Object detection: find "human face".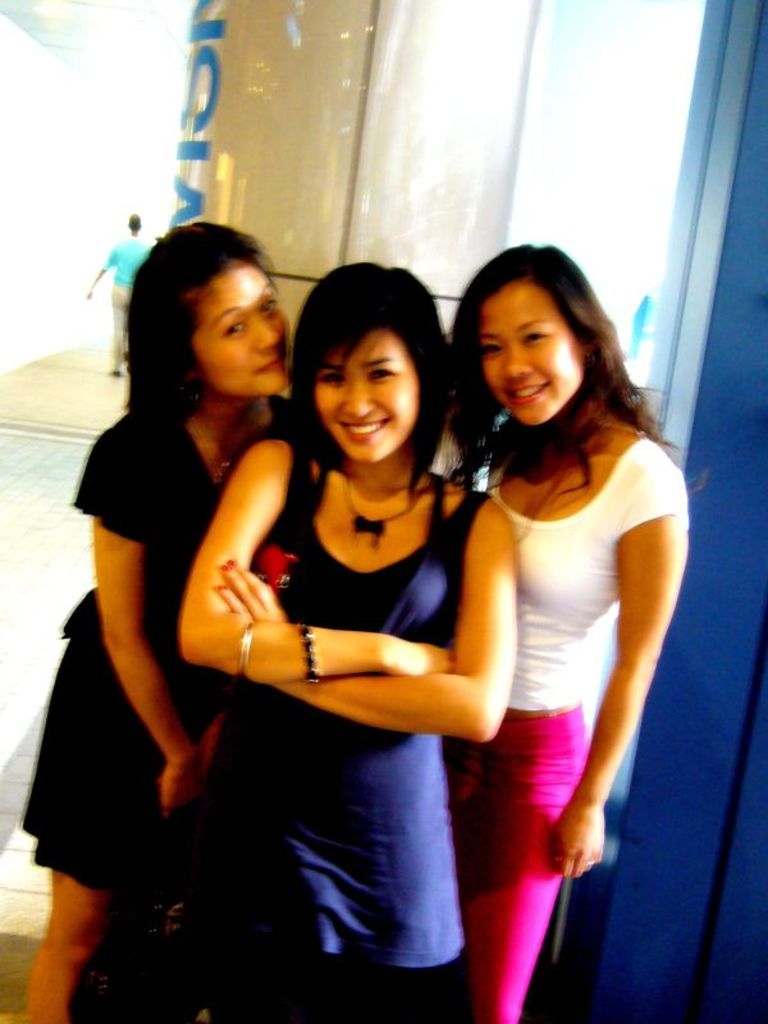
192:264:293:389.
